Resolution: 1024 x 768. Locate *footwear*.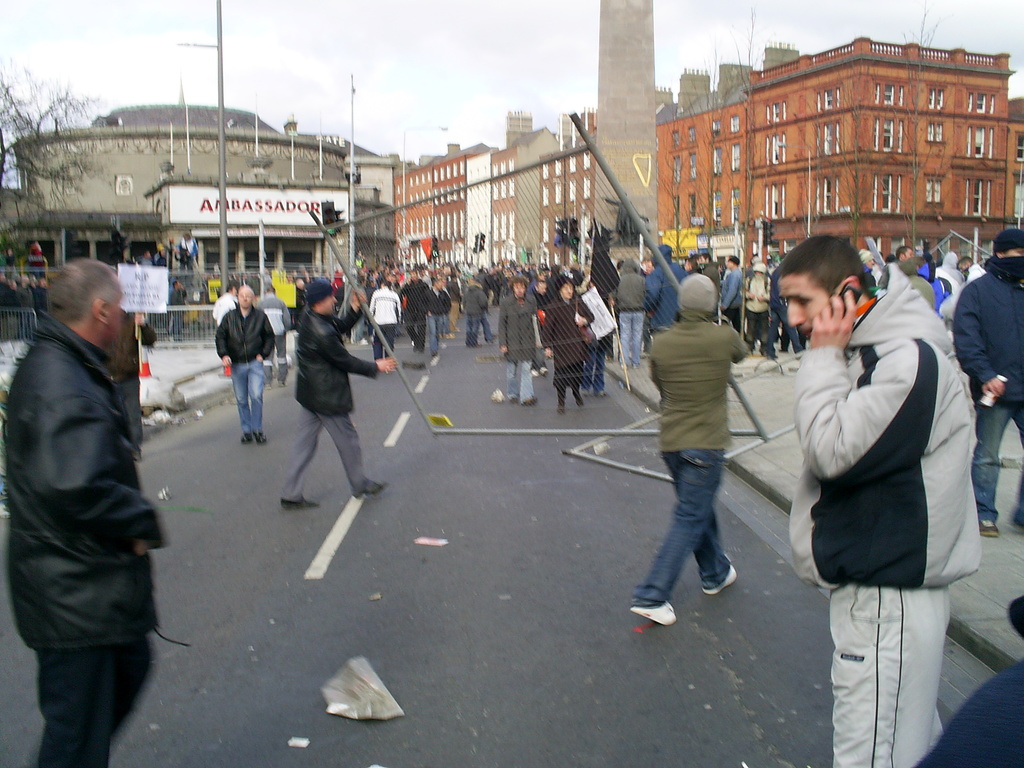
select_region(977, 517, 997, 537).
